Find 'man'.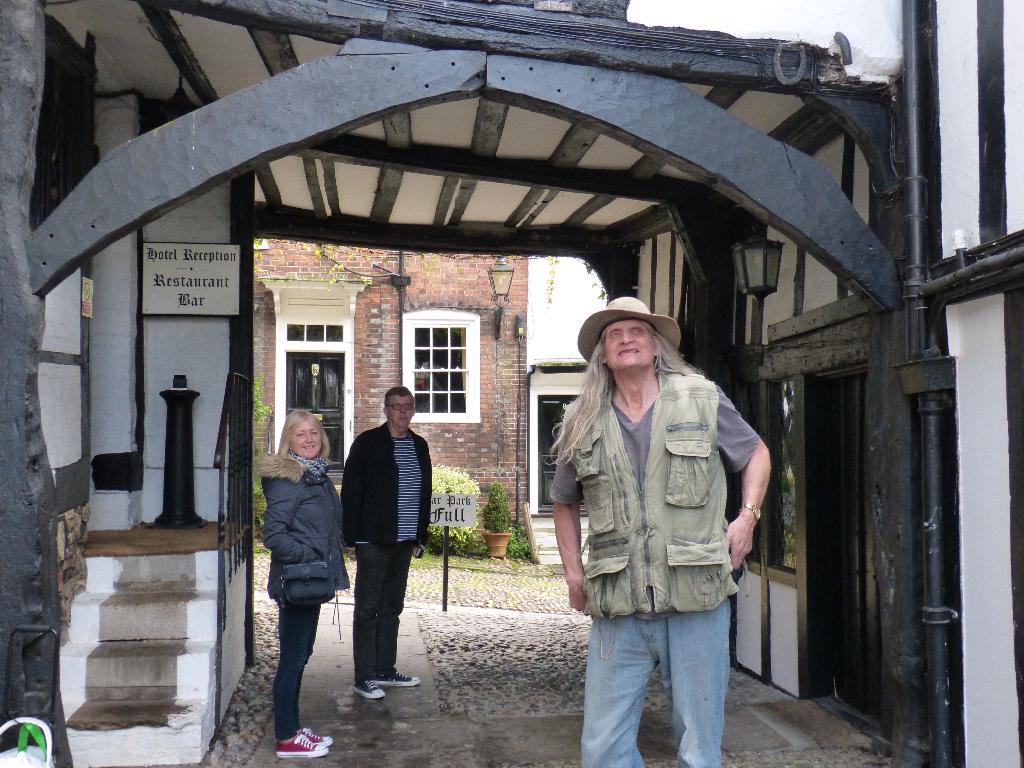
box(544, 295, 776, 767).
